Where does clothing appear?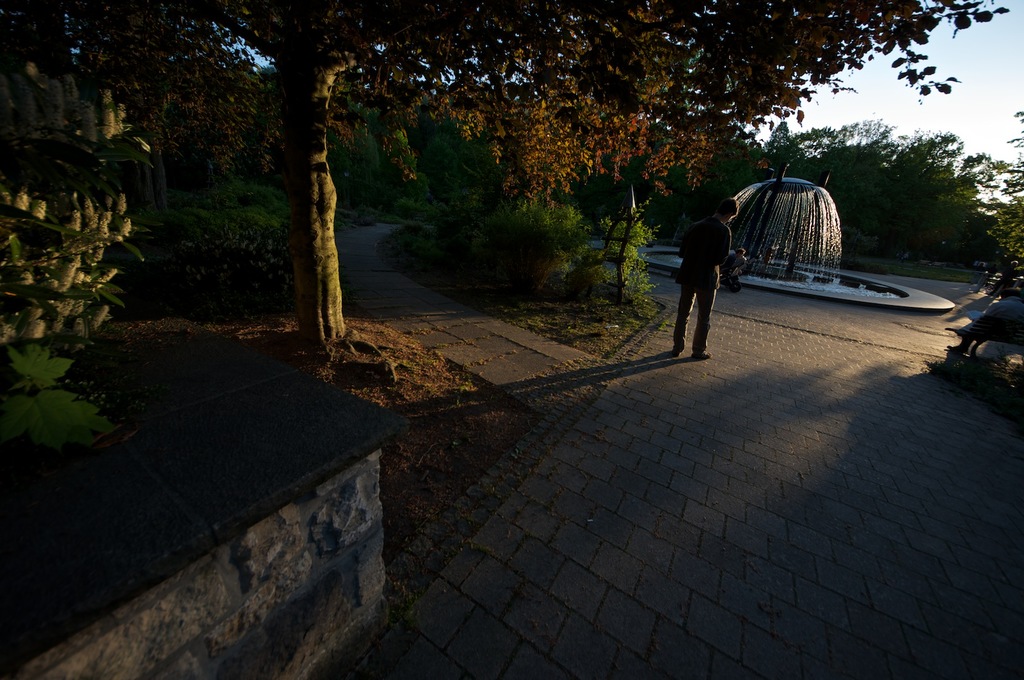
Appears at 664 196 708 349.
